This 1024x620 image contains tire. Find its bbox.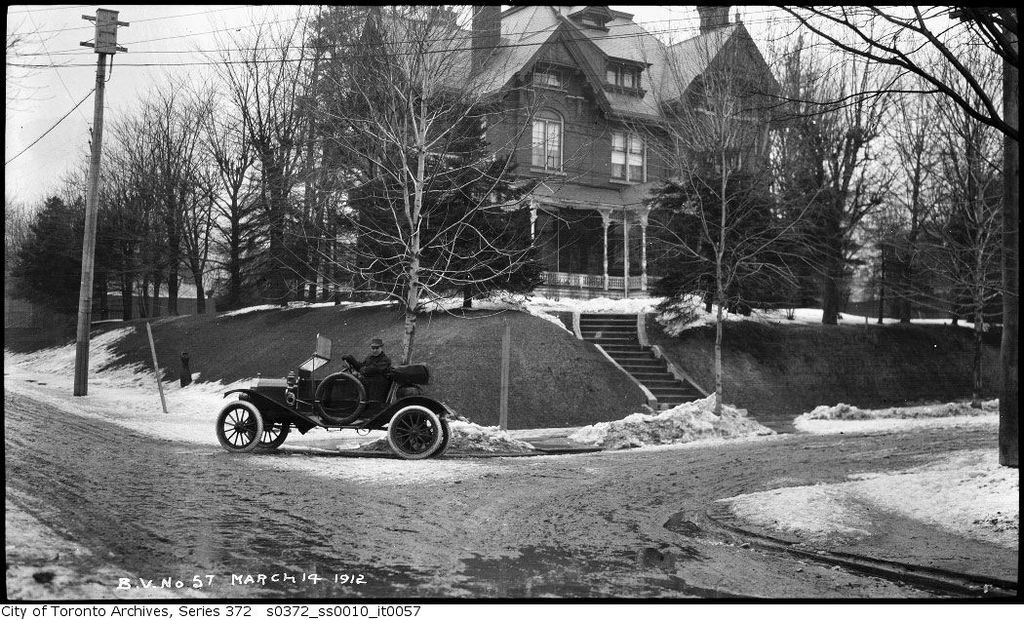
rect(216, 401, 260, 453).
